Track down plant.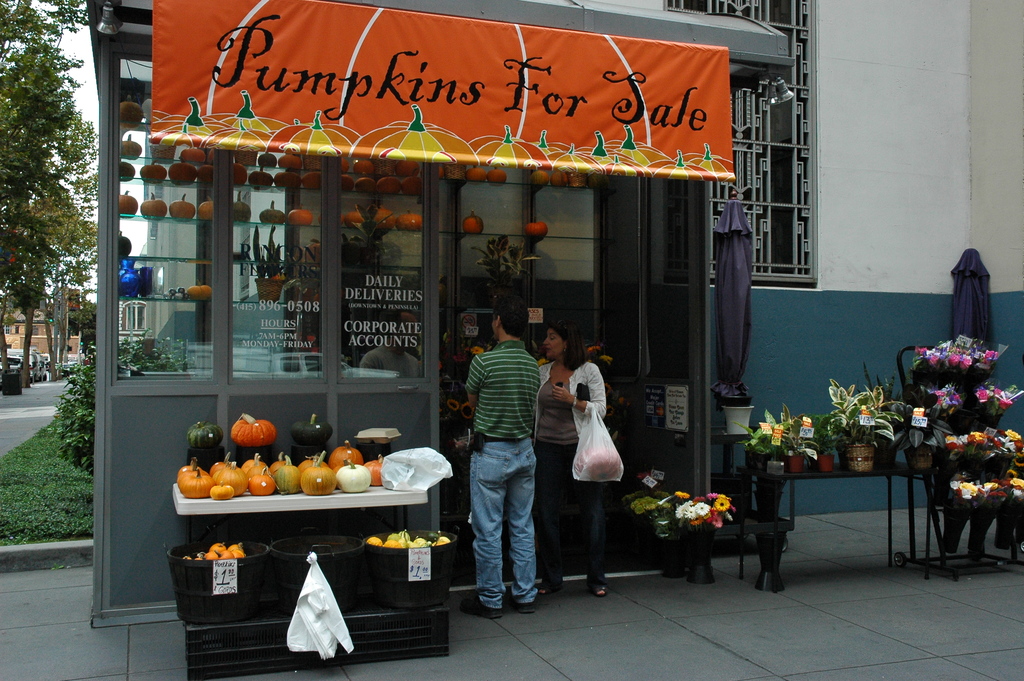
Tracked to {"left": 458, "top": 344, "right": 484, "bottom": 364}.
